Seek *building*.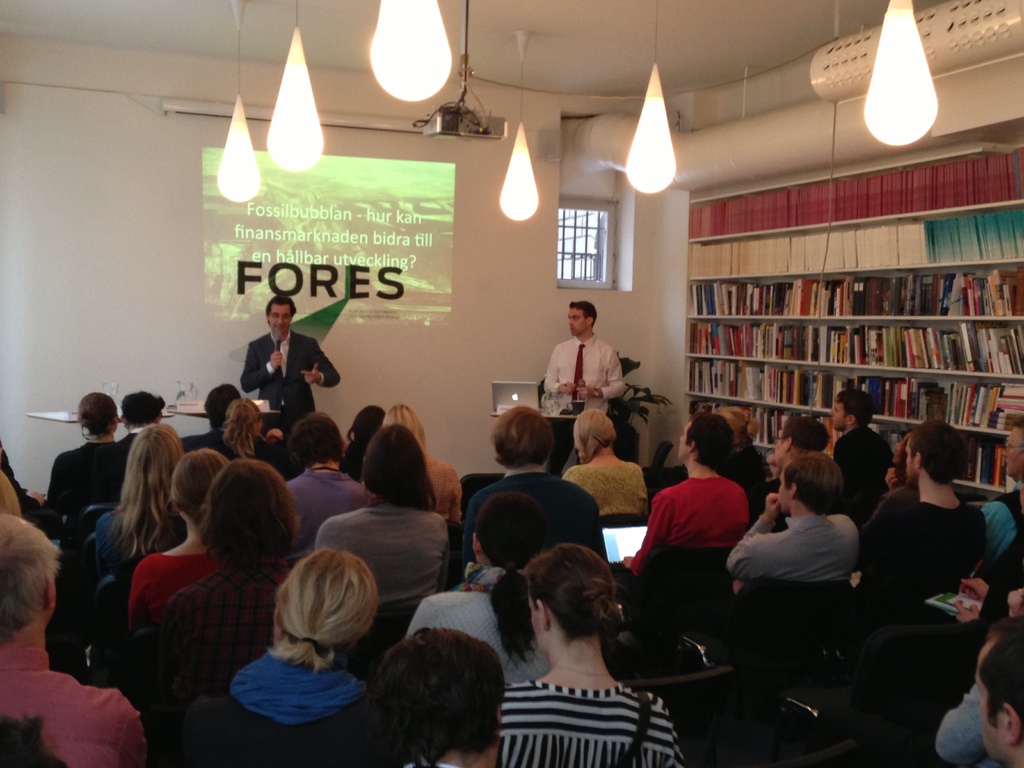
region(0, 0, 1023, 766).
